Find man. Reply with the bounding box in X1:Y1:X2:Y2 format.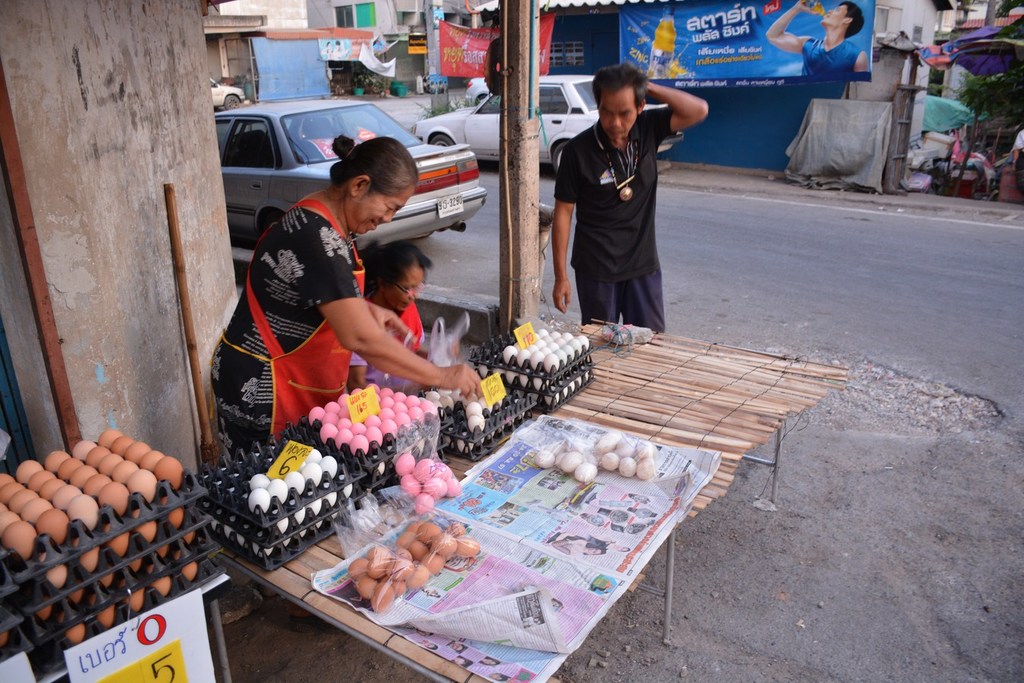
545:67:691:345.
